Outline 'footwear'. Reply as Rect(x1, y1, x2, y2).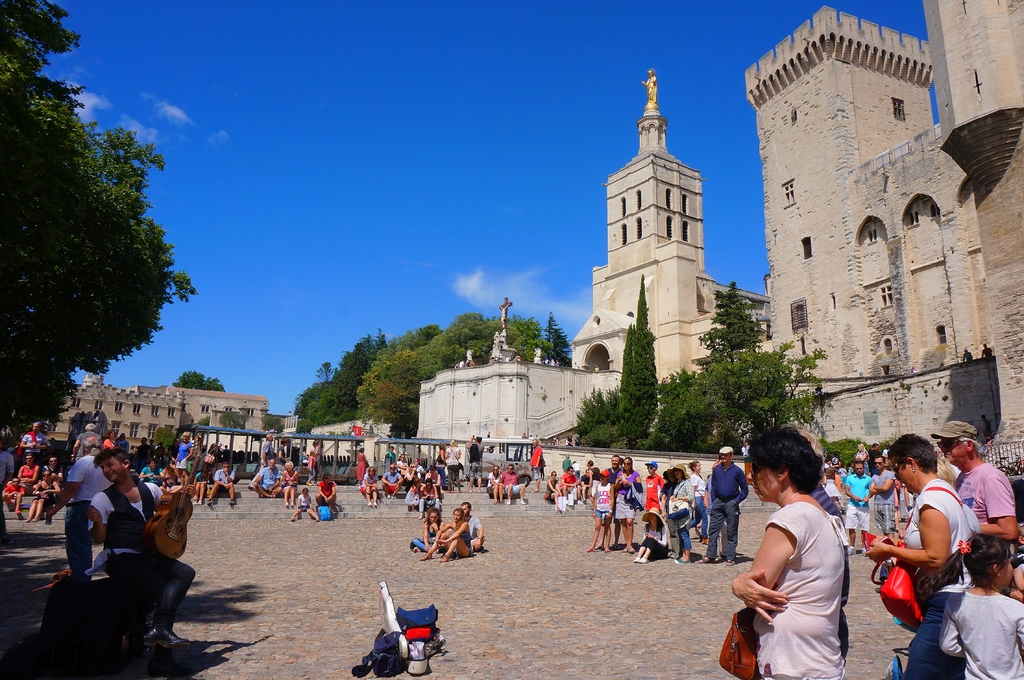
Rect(521, 501, 526, 505).
